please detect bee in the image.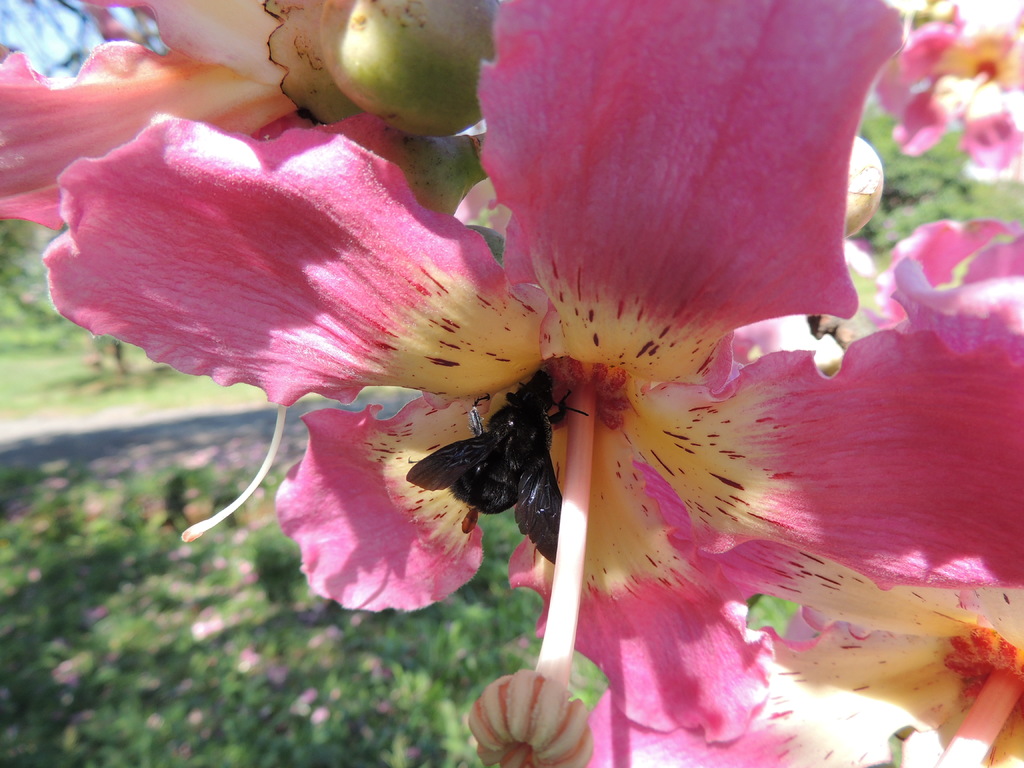
[x1=410, y1=392, x2=570, y2=551].
